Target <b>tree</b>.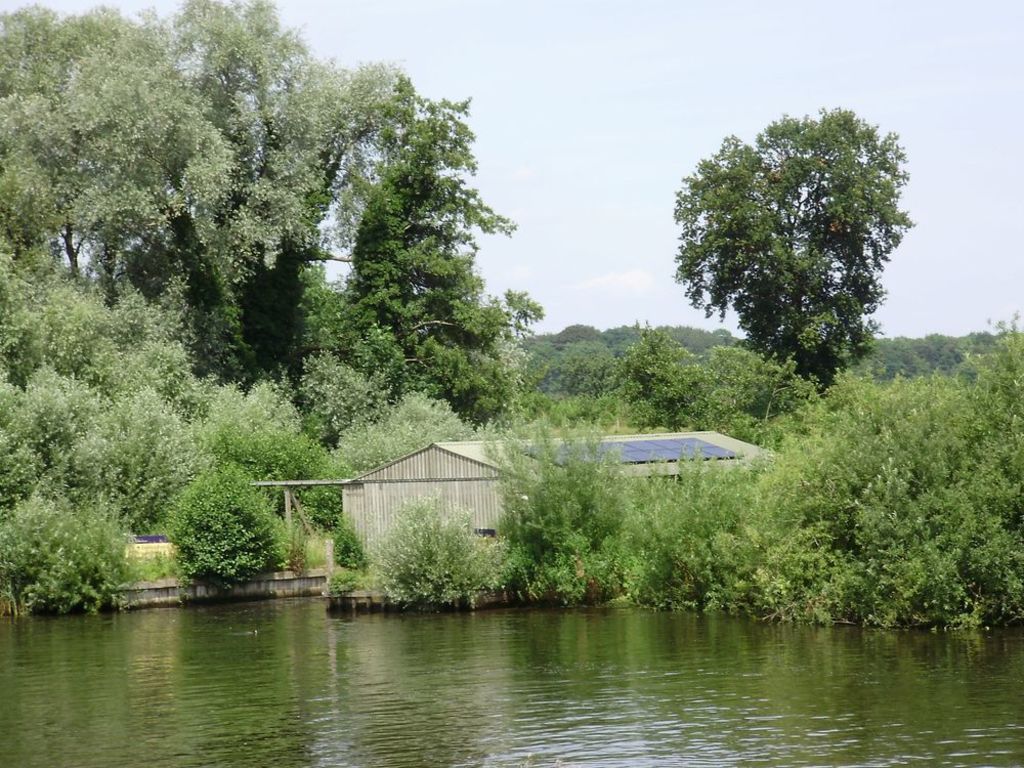
Target region: select_region(165, 457, 289, 591).
